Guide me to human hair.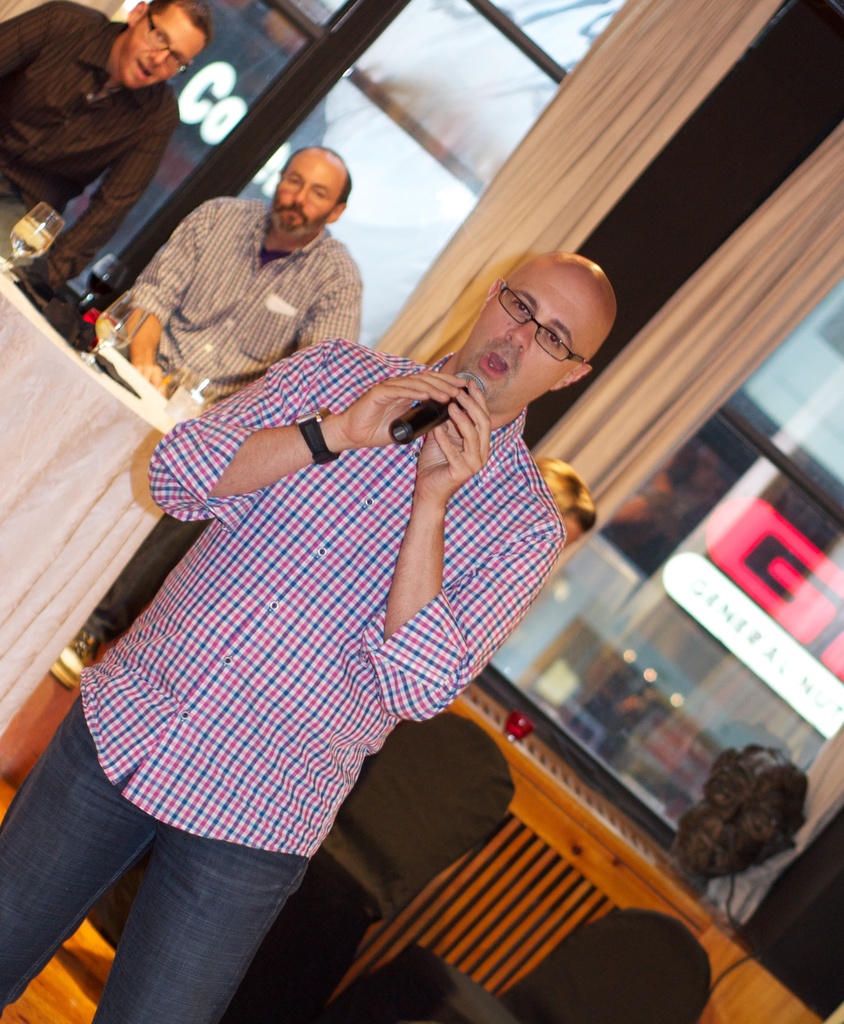
Guidance: 144:0:207:45.
